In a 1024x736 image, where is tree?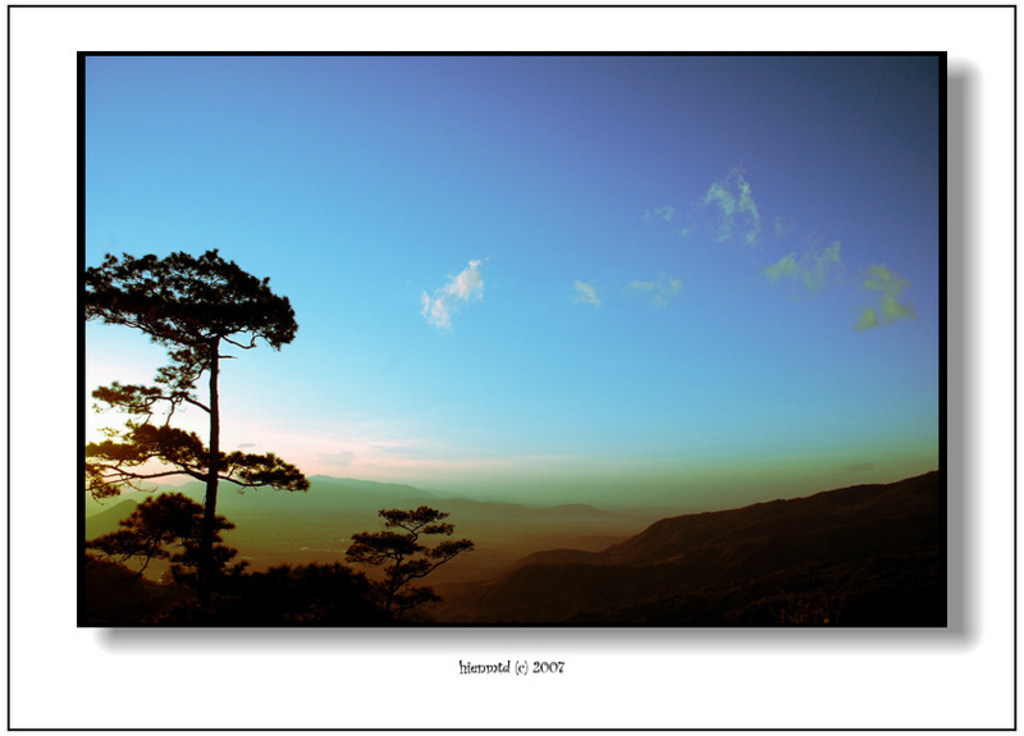
{"left": 81, "top": 488, "right": 242, "bottom": 576}.
